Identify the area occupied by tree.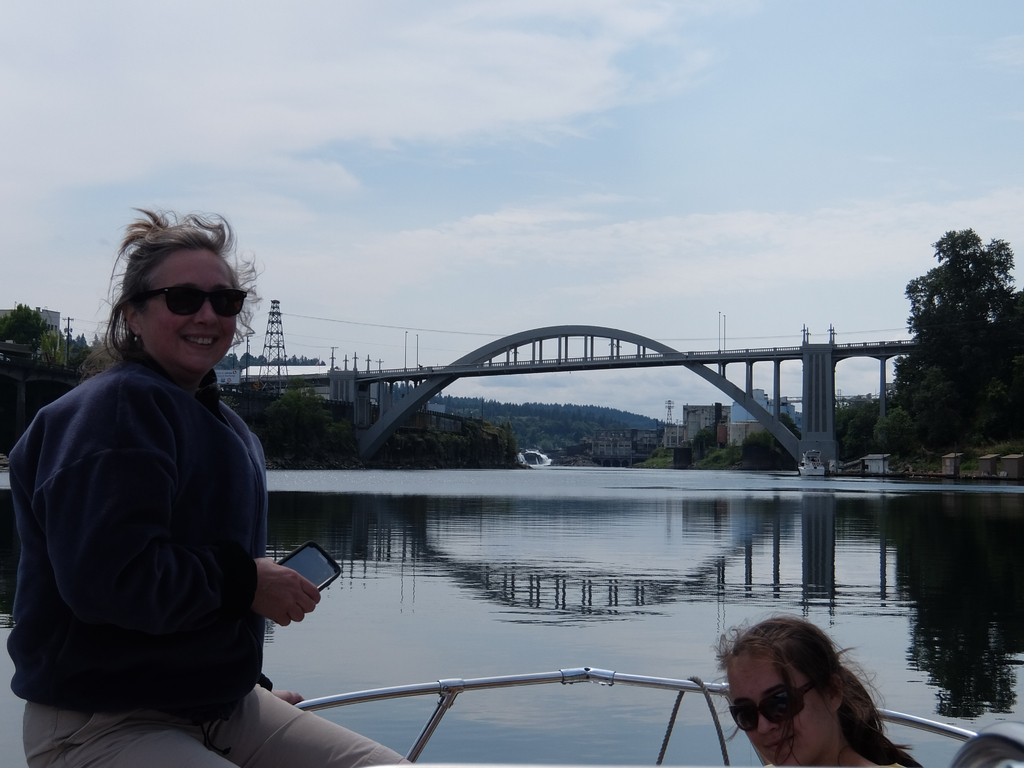
Area: l=503, t=424, r=517, b=460.
